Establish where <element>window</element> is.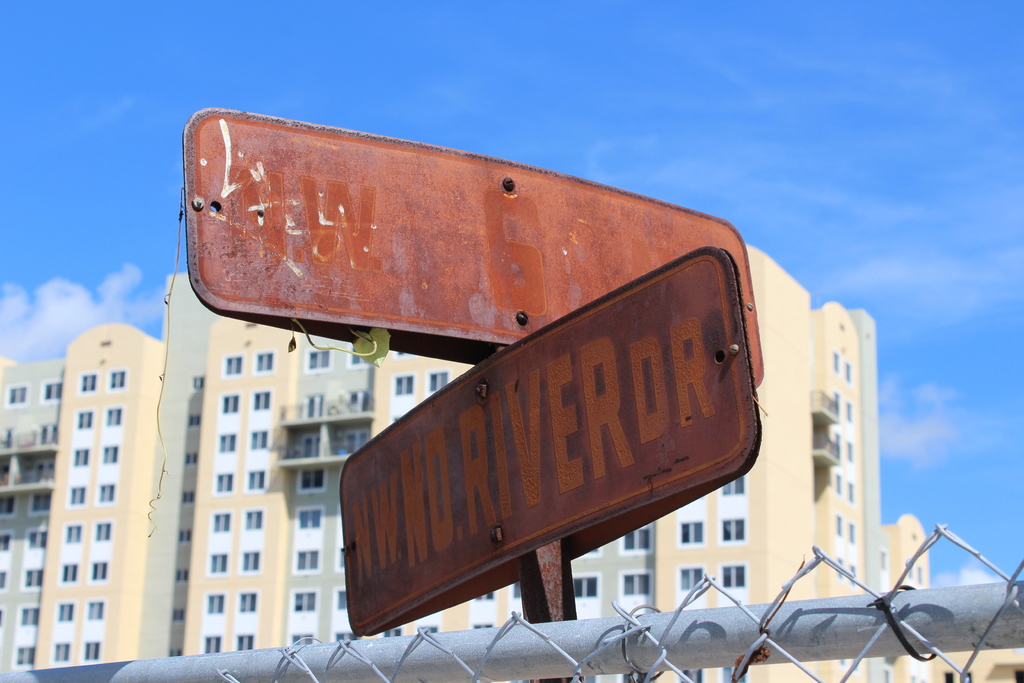
Established at 57, 602, 72, 620.
